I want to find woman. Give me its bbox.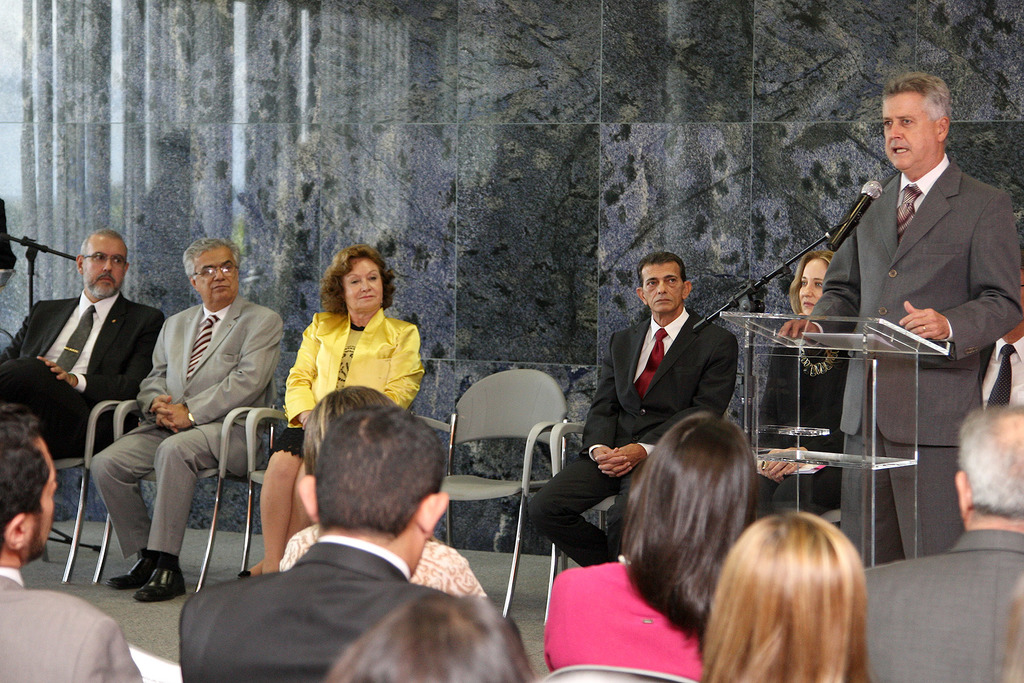
(x1=540, y1=415, x2=753, y2=682).
